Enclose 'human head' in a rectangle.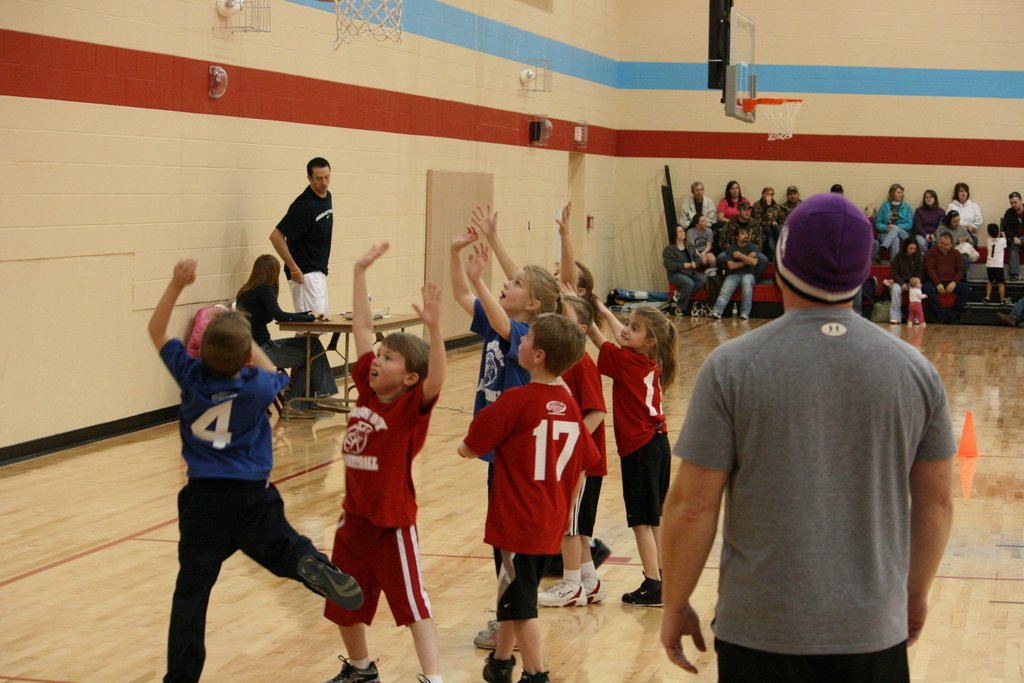
Rect(732, 227, 749, 245).
